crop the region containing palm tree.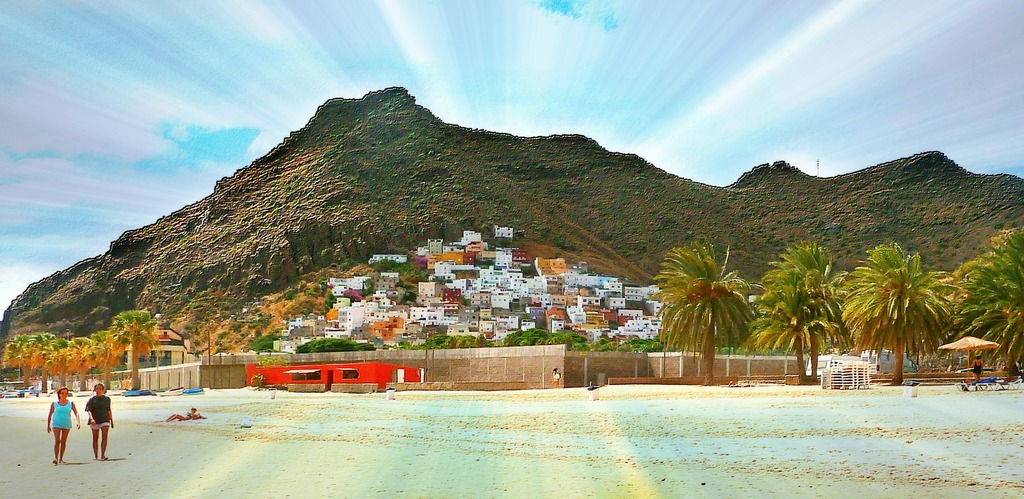
Crop region: (833, 242, 960, 384).
